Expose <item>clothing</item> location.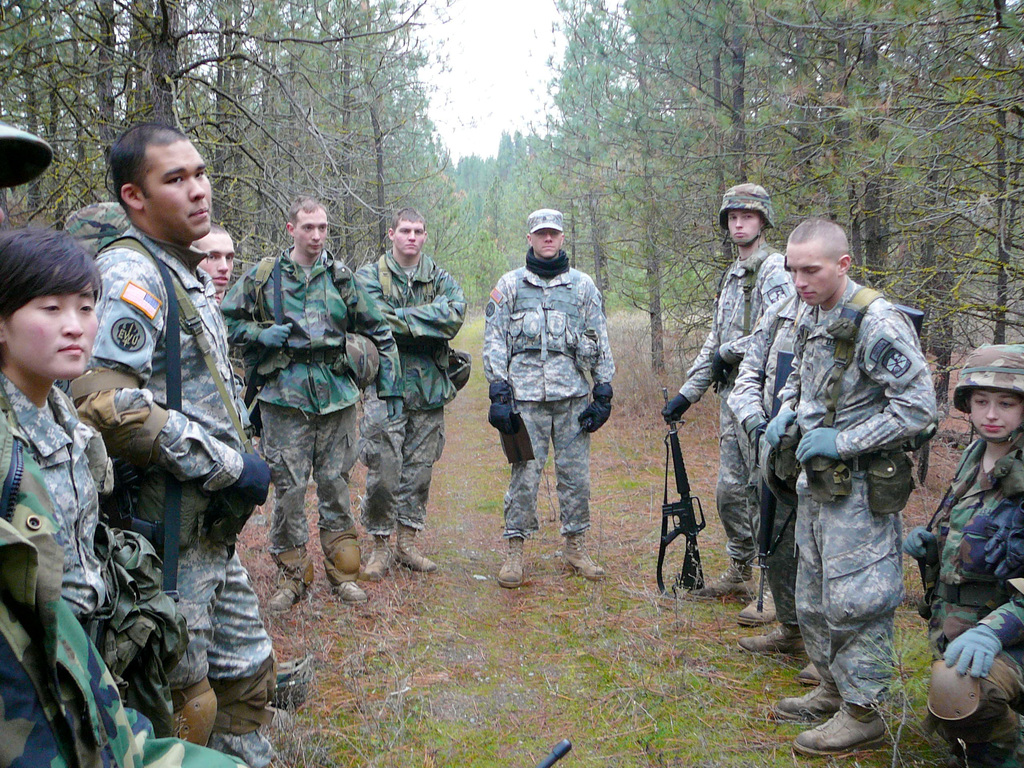
Exposed at [479,261,620,540].
